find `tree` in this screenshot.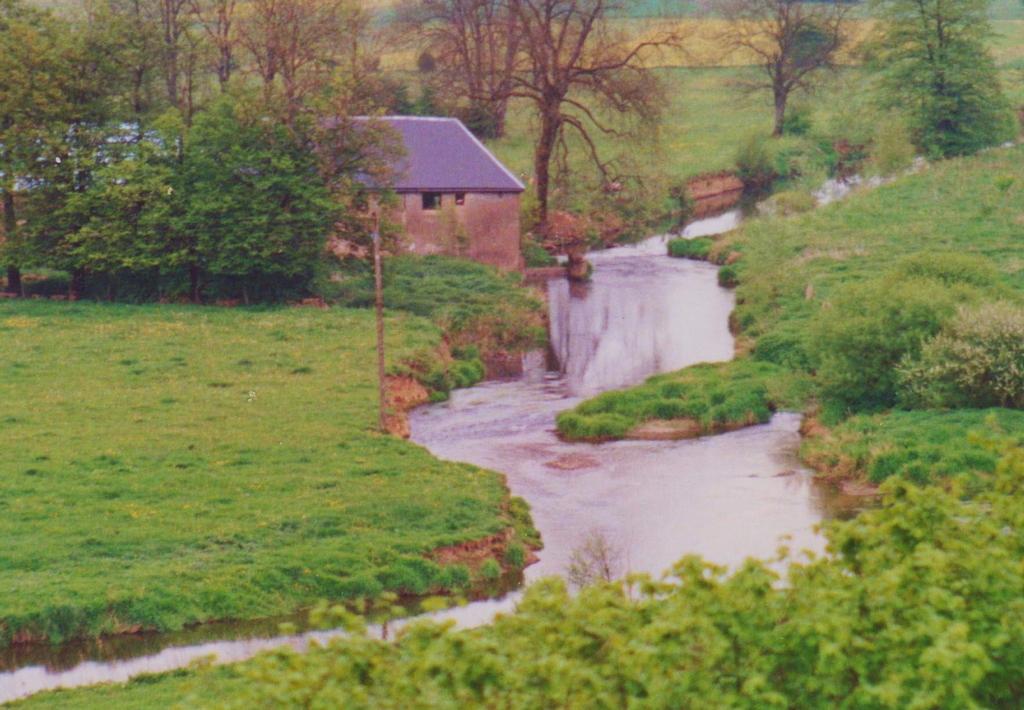
The bounding box for `tree` is l=882, t=10, r=1011, b=144.
